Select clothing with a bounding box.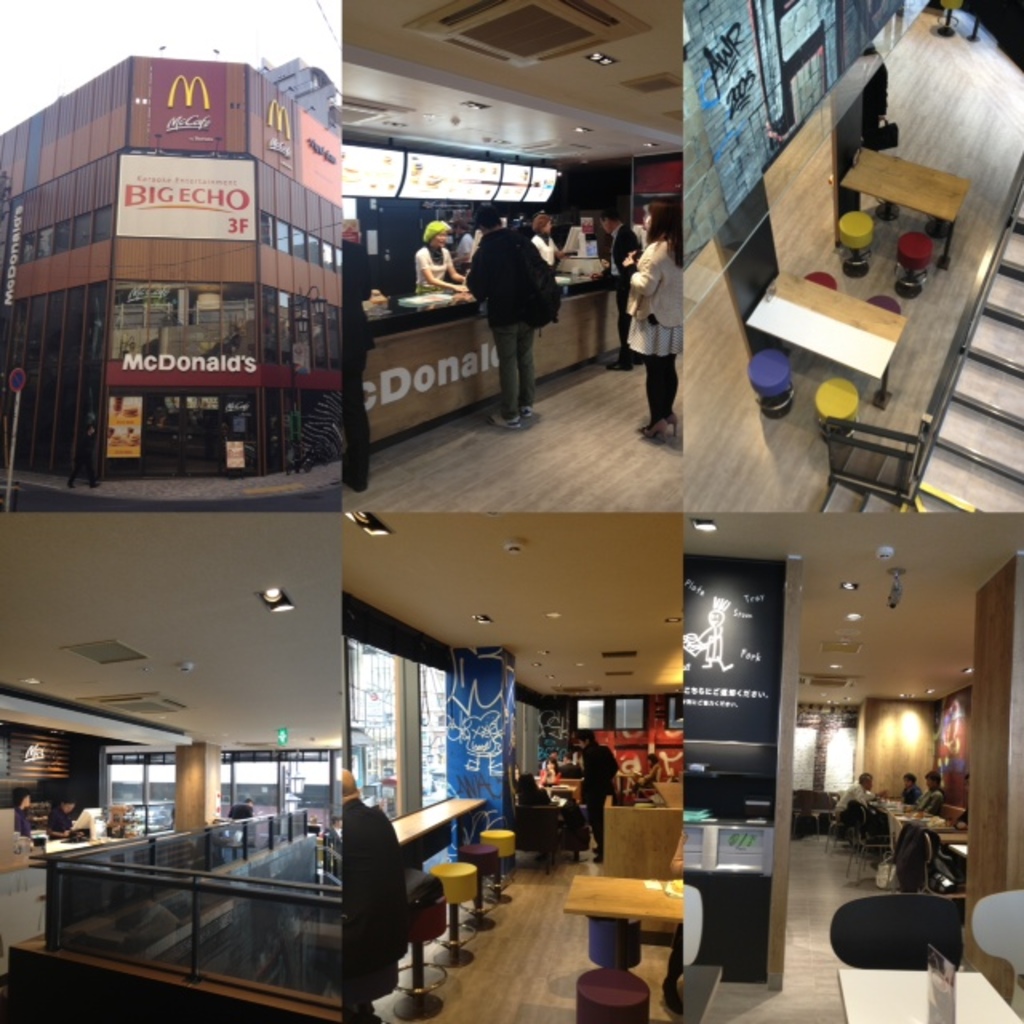
{"left": 227, "top": 802, "right": 256, "bottom": 818}.
